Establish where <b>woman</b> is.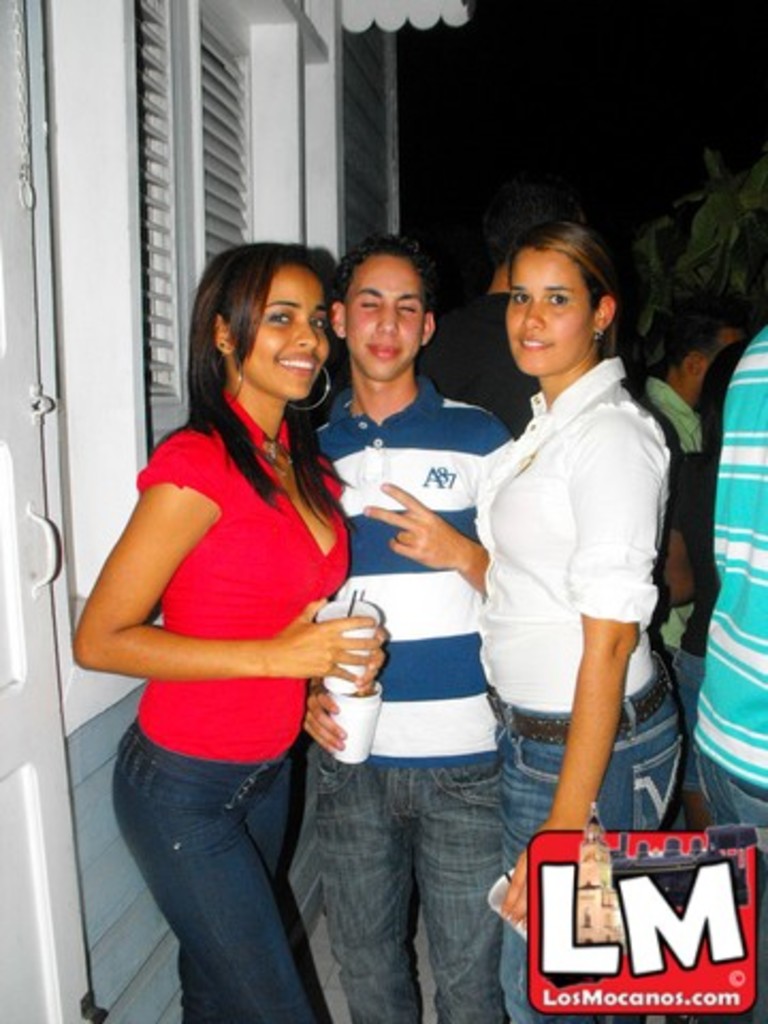
Established at bbox=[467, 205, 691, 1022].
